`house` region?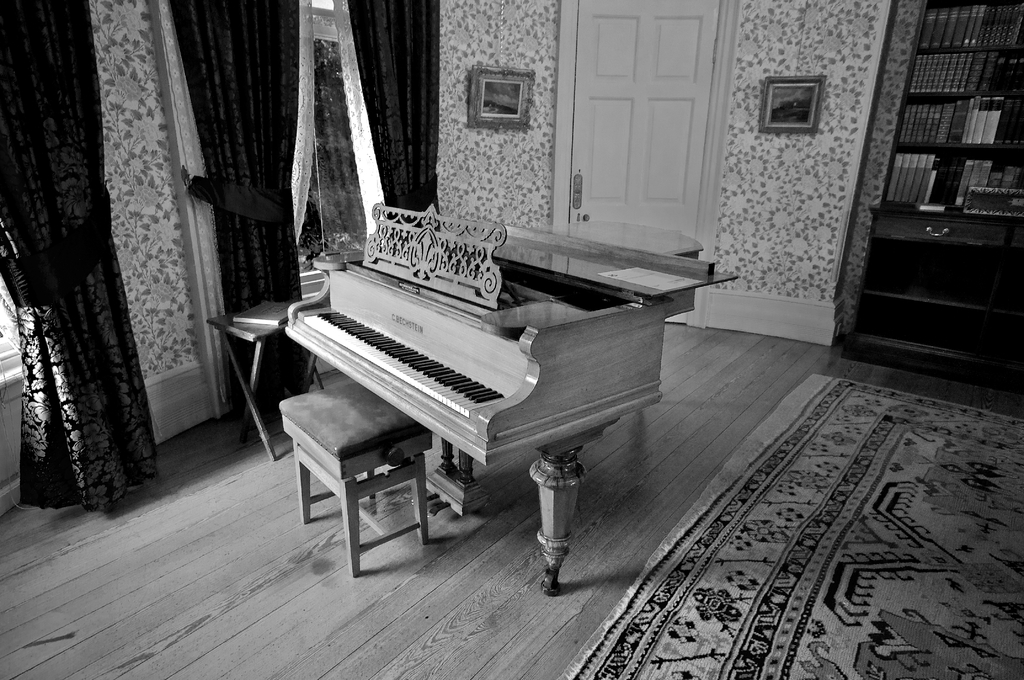
(x1=0, y1=0, x2=1023, y2=679)
